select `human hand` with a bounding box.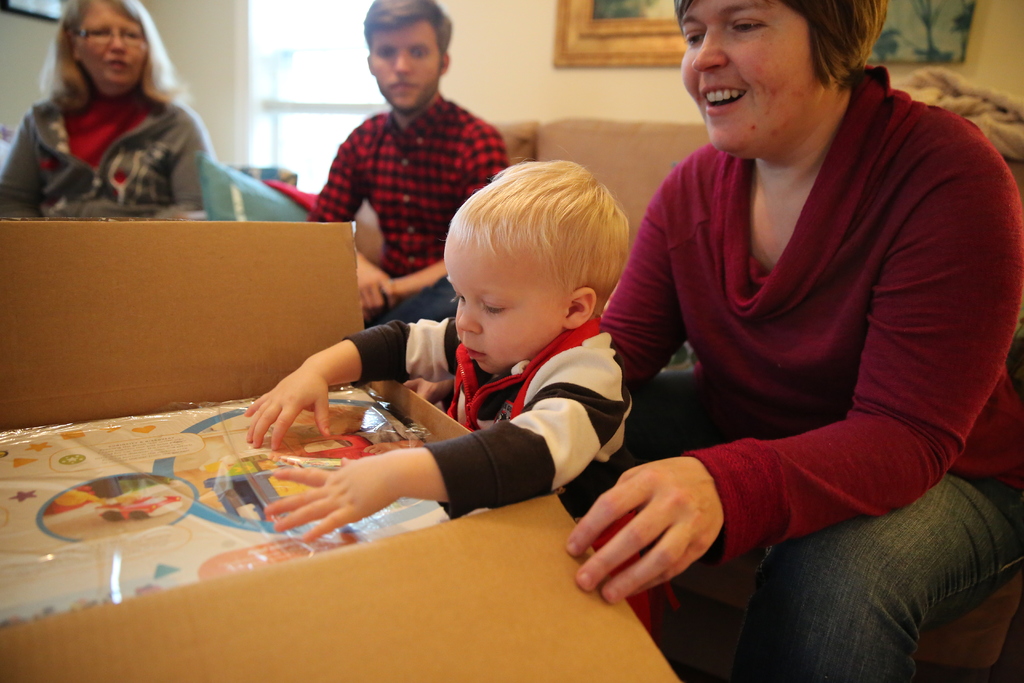
box=[402, 378, 451, 407].
